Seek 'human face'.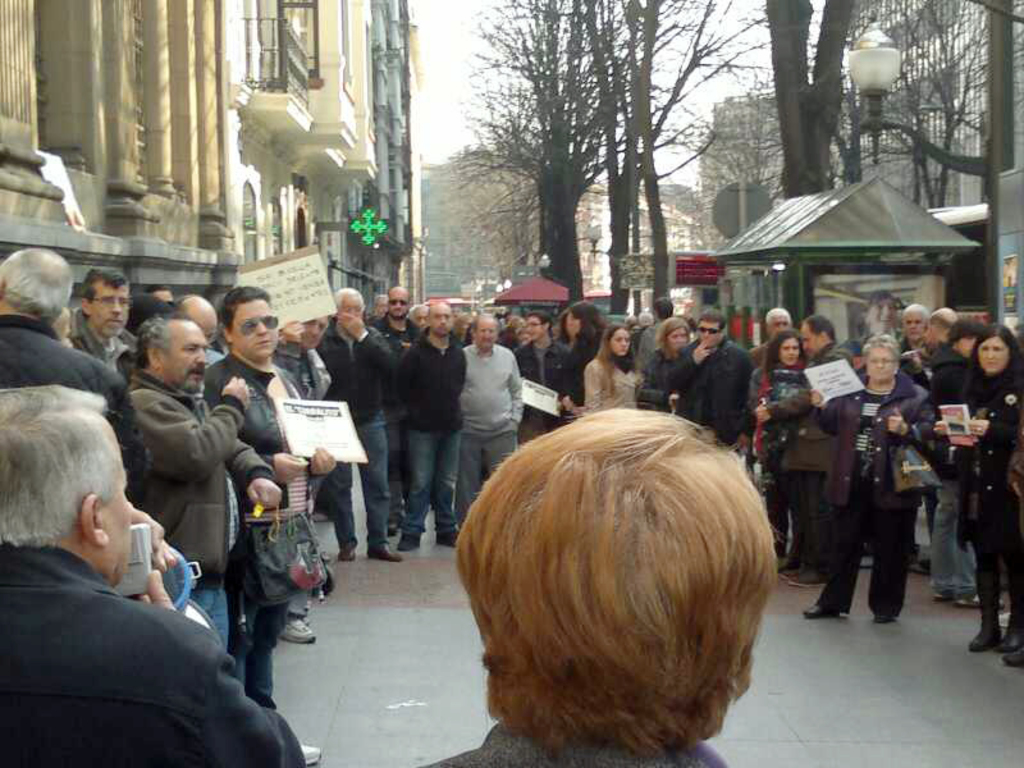
pyautogui.locateOnScreen(905, 312, 925, 340).
